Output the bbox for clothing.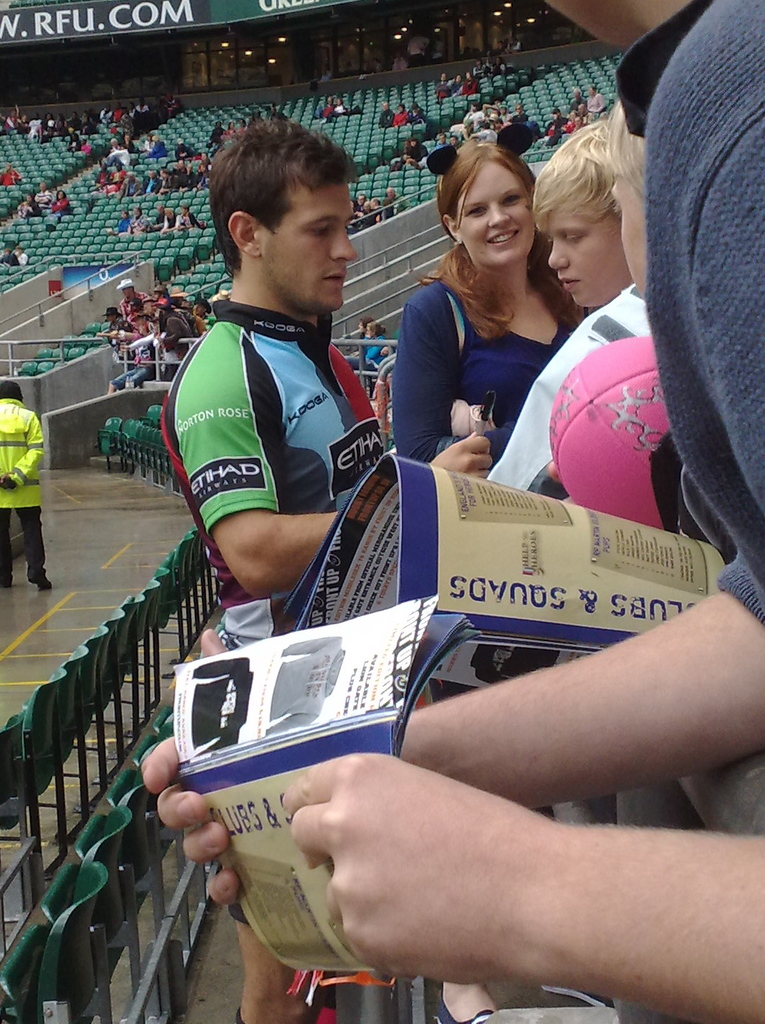
<box>491,285,652,504</box>.
